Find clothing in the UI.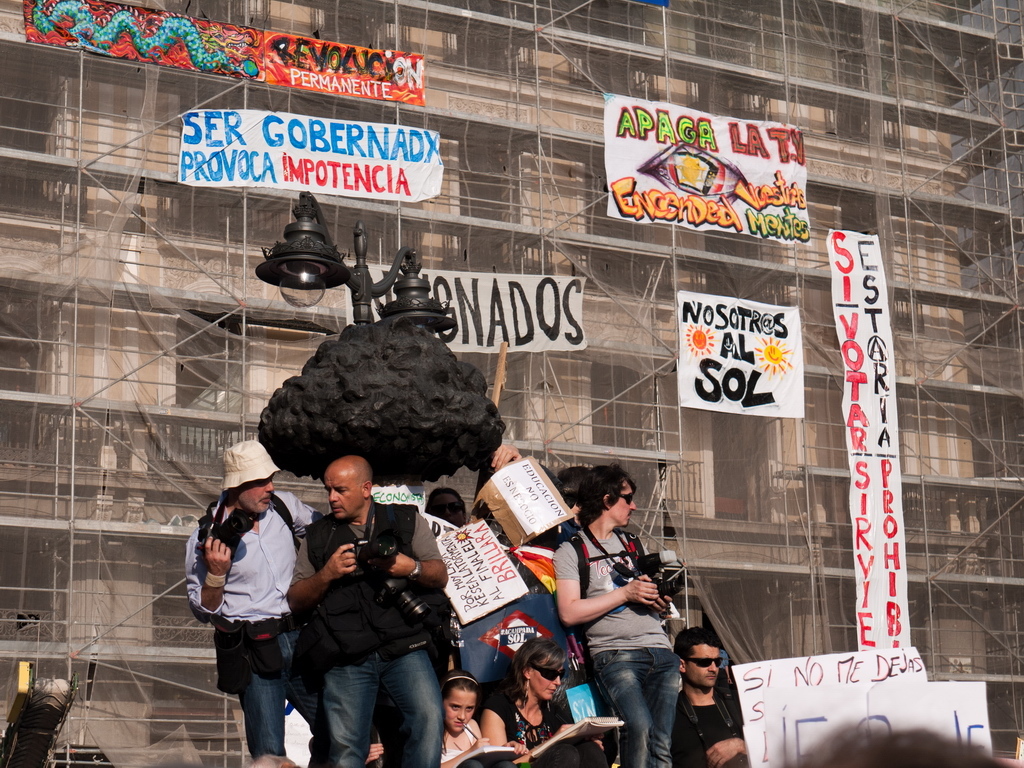
UI element at 442,723,512,767.
